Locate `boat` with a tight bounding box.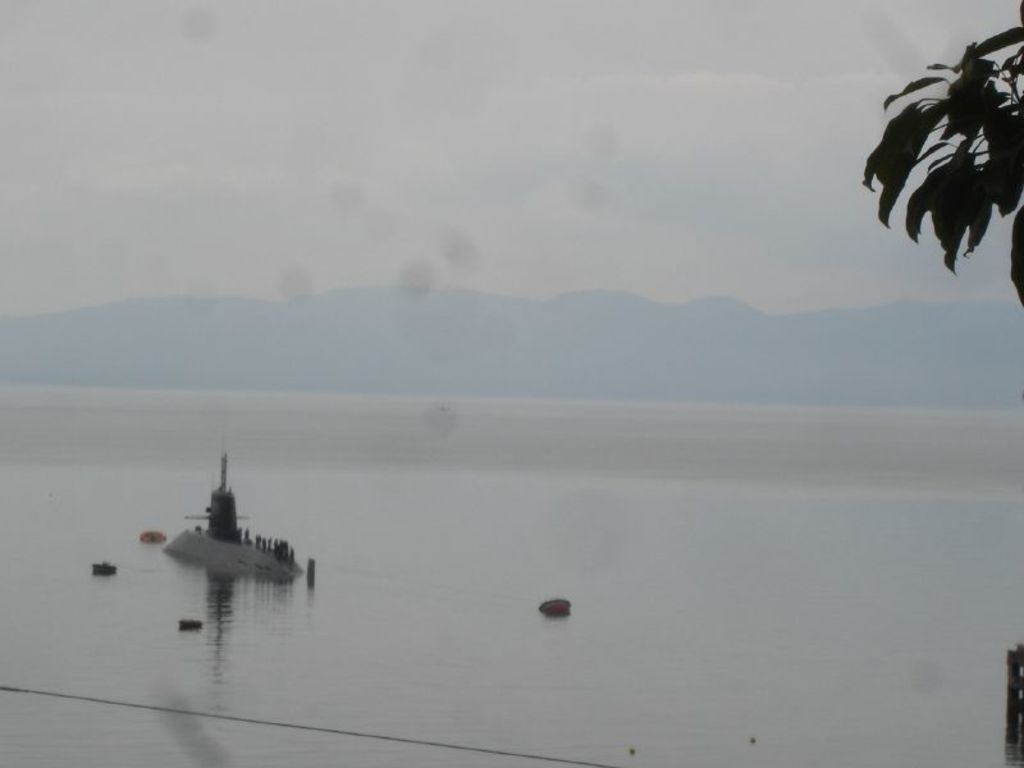
{"left": 540, "top": 596, "right": 570, "bottom": 616}.
